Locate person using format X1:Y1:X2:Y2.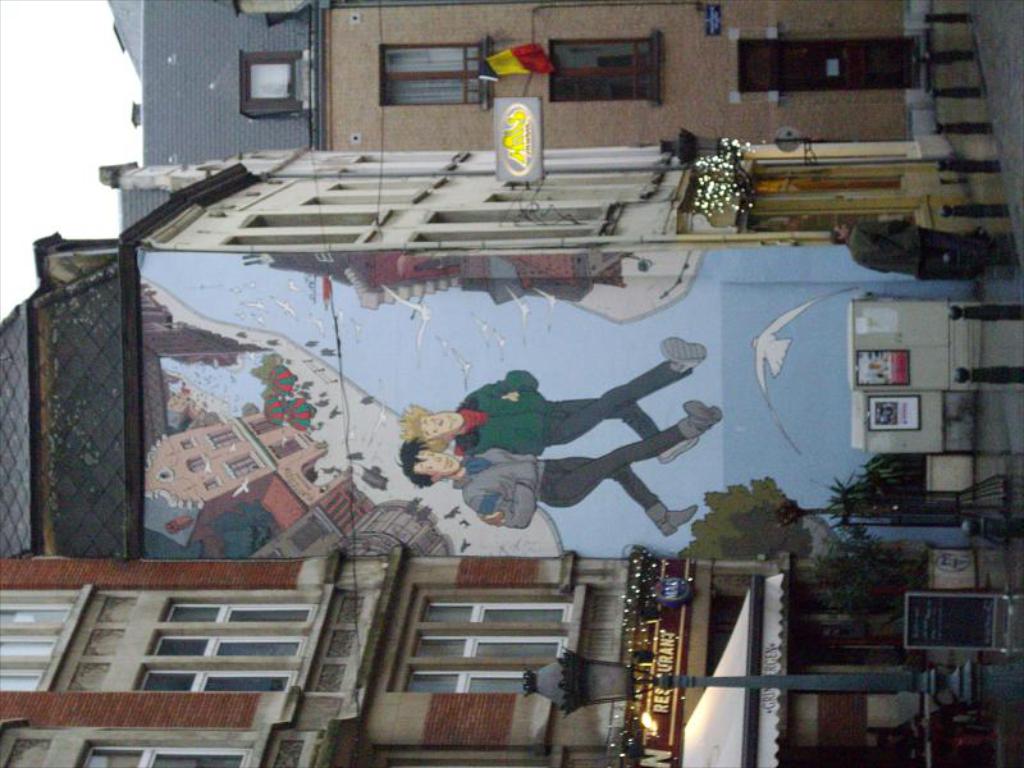
828:220:995:282.
